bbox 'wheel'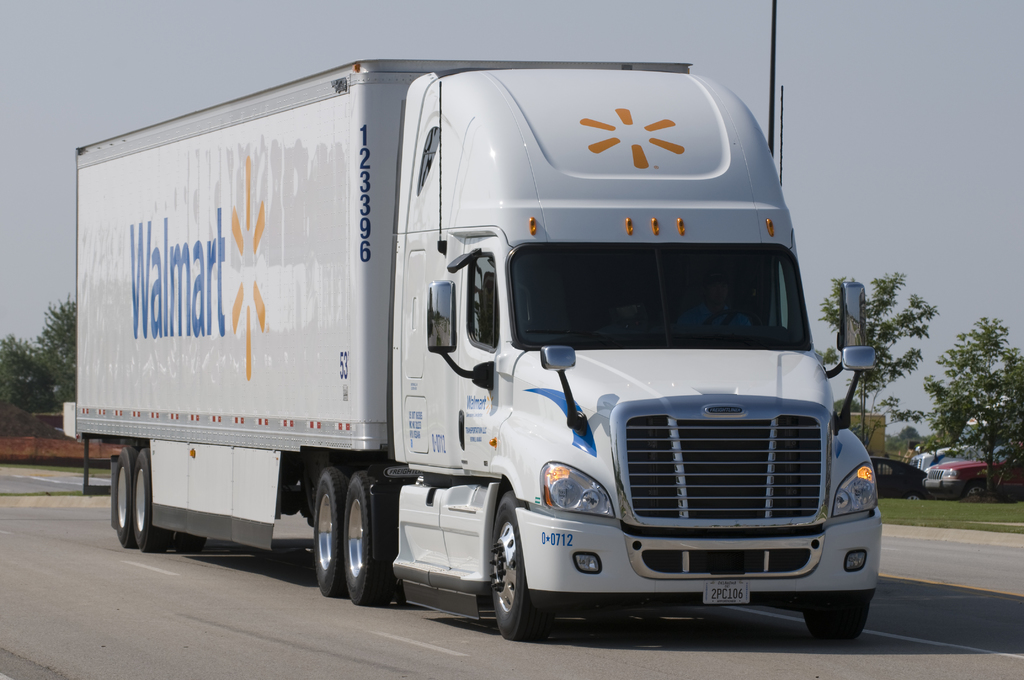
box=[493, 490, 548, 638]
